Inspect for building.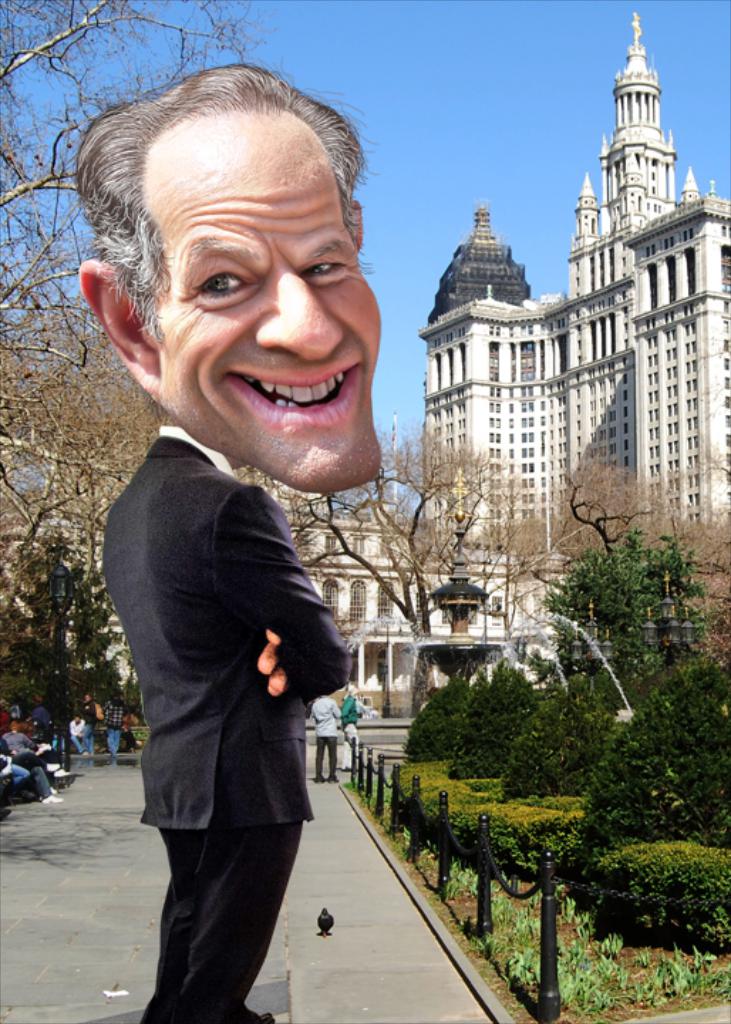
Inspection: [0, 10, 730, 731].
